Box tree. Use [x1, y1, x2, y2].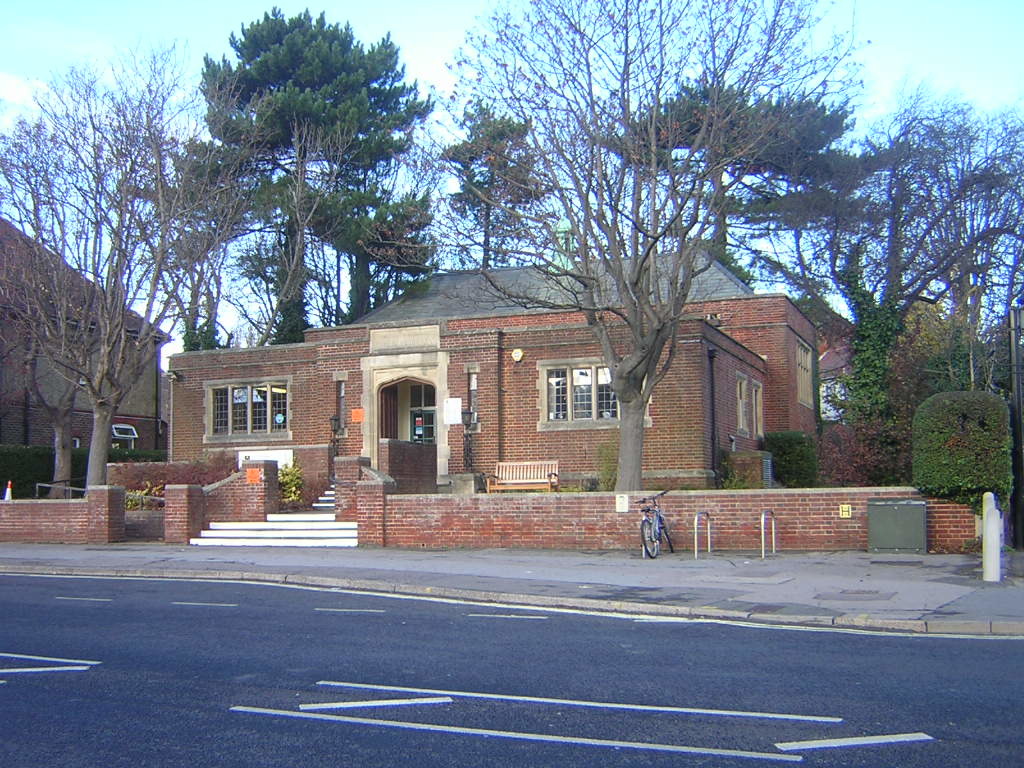
[0, 30, 280, 497].
